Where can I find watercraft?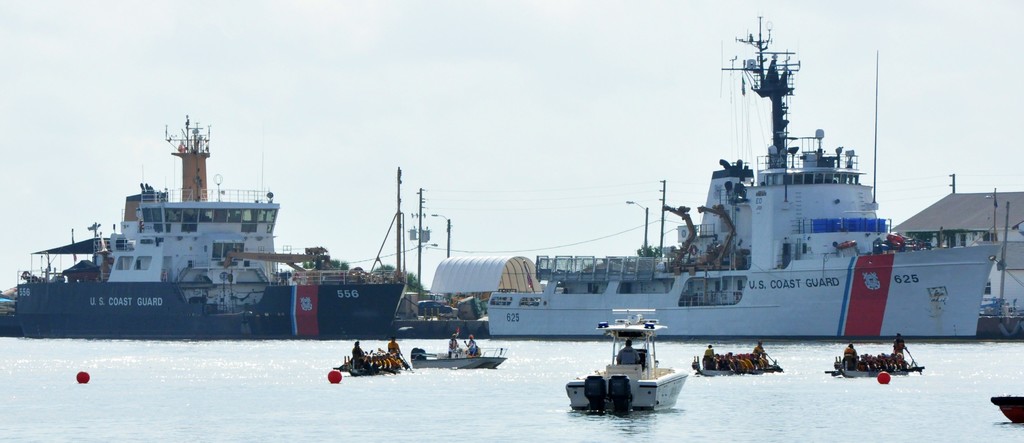
You can find it at region(410, 346, 509, 370).
